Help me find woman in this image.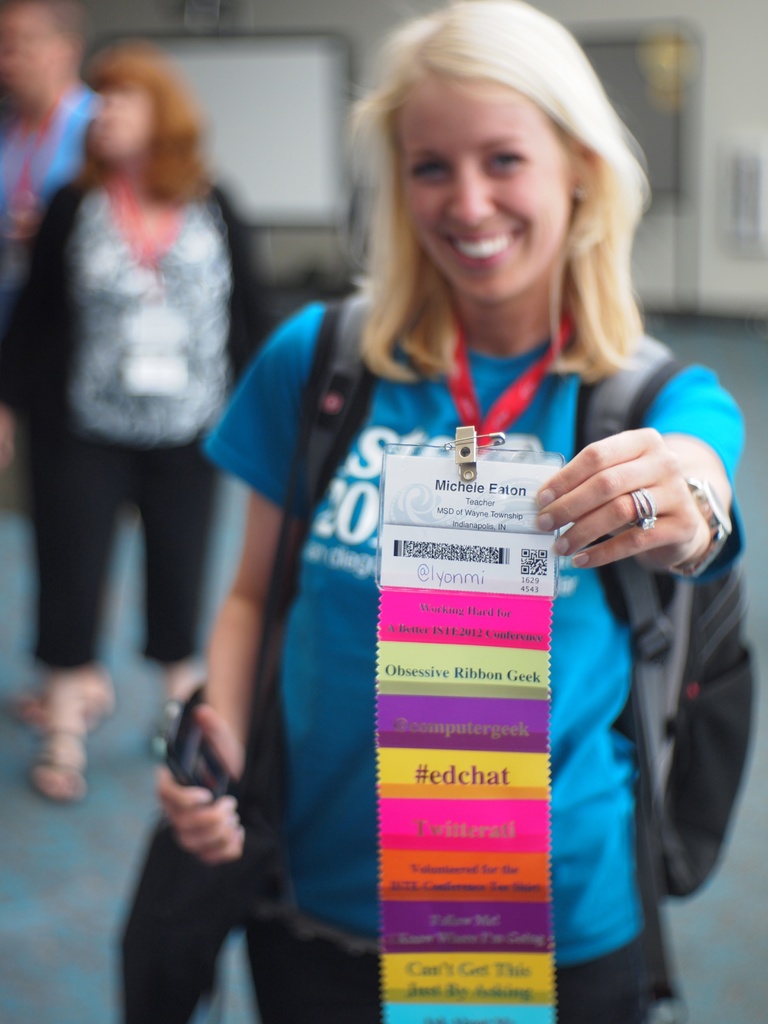
Found it: box=[0, 47, 278, 803].
